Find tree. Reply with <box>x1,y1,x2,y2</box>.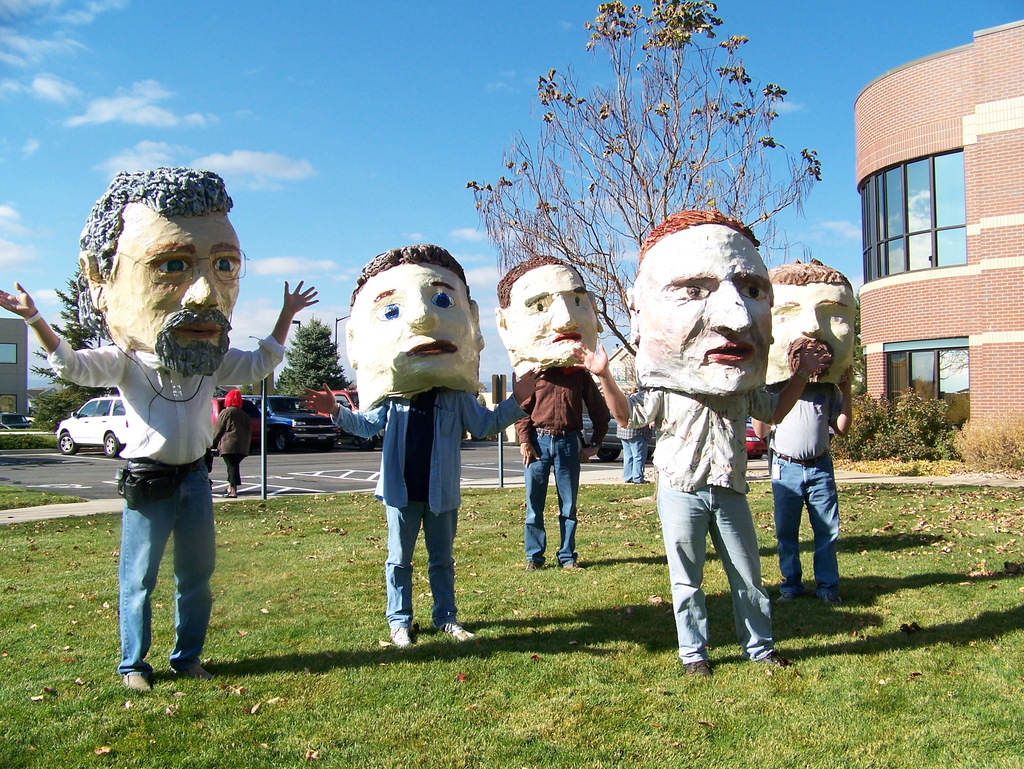
<box>468,0,824,424</box>.
